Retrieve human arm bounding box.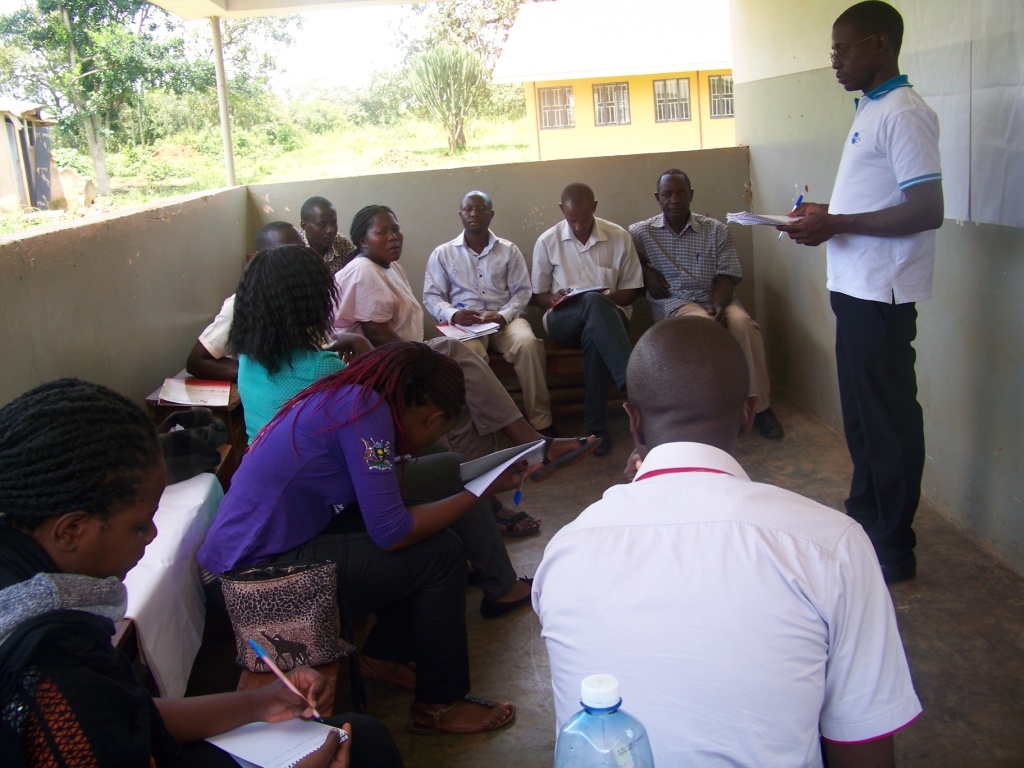
Bounding box: Rect(485, 244, 538, 327).
